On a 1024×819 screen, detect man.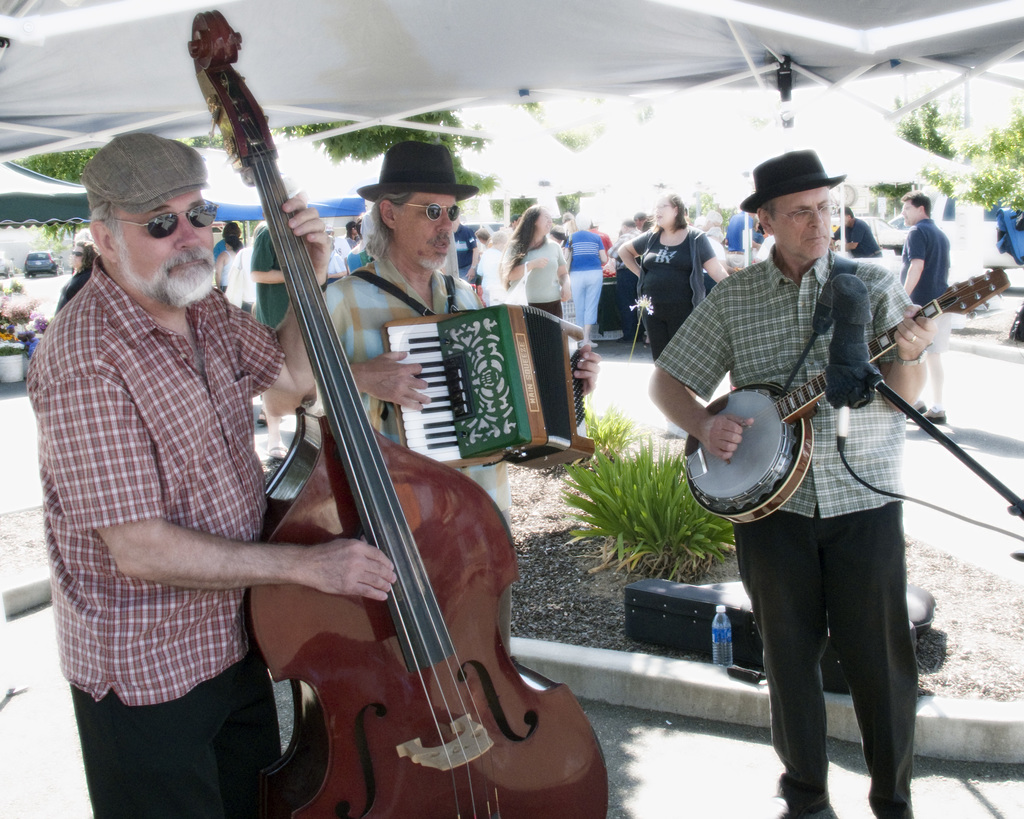
locate(28, 129, 396, 818).
